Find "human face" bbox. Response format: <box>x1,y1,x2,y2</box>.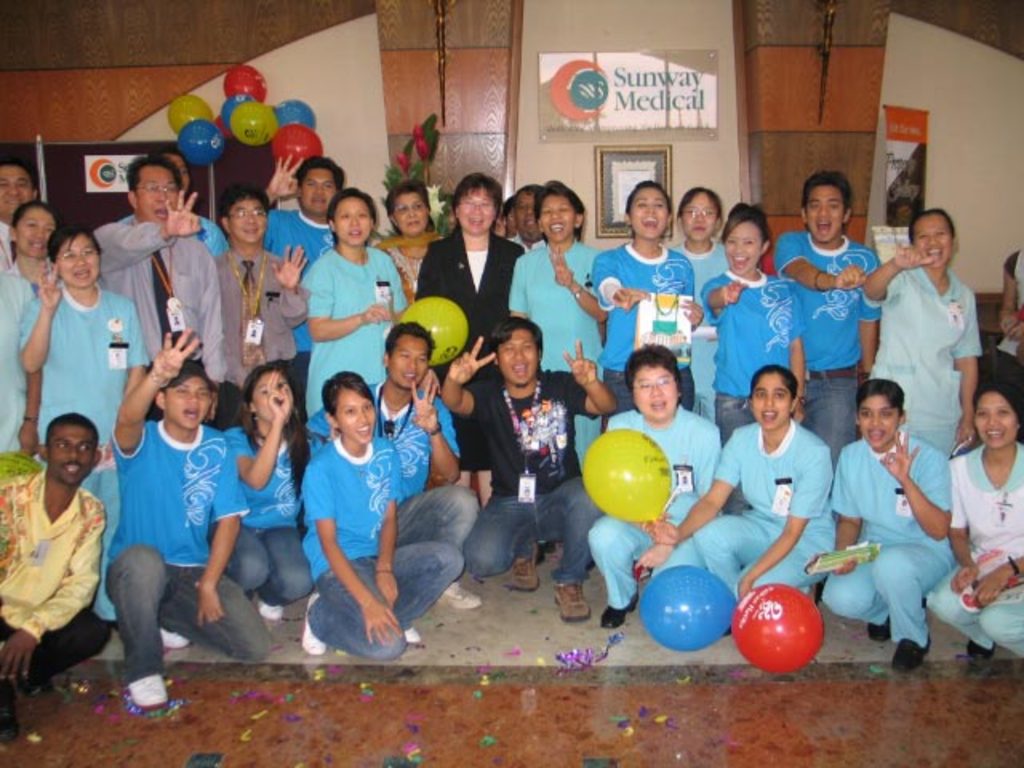
<box>386,330,435,384</box>.
